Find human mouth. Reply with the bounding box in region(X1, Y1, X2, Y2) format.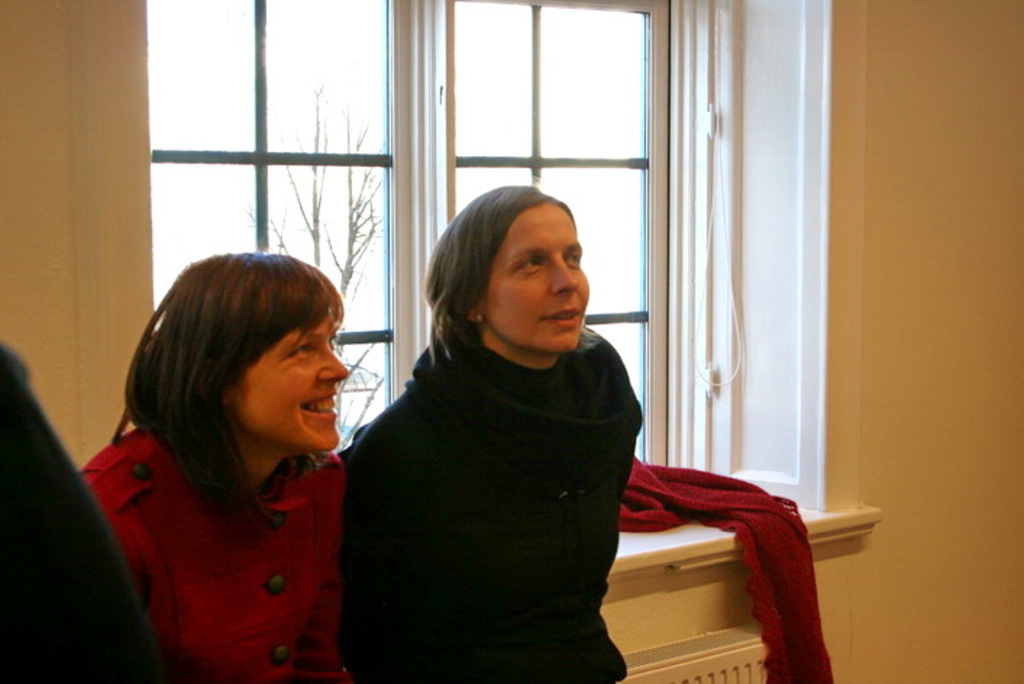
region(539, 304, 582, 328).
